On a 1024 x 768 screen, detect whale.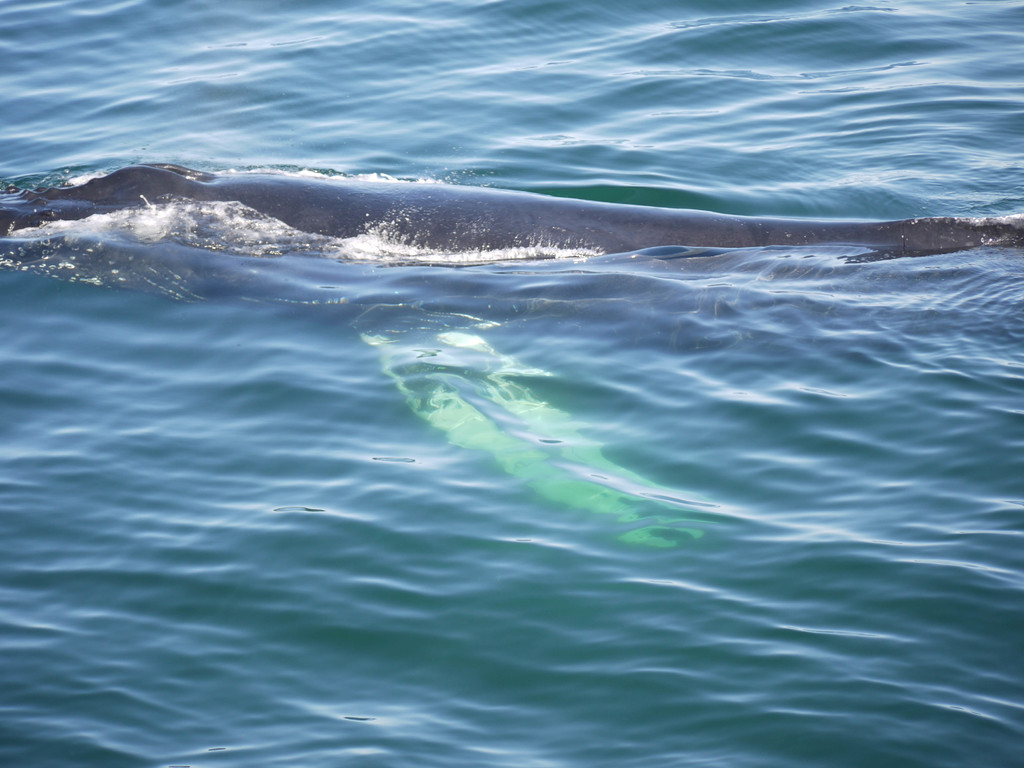
{"x1": 0, "y1": 147, "x2": 1023, "y2": 558}.
